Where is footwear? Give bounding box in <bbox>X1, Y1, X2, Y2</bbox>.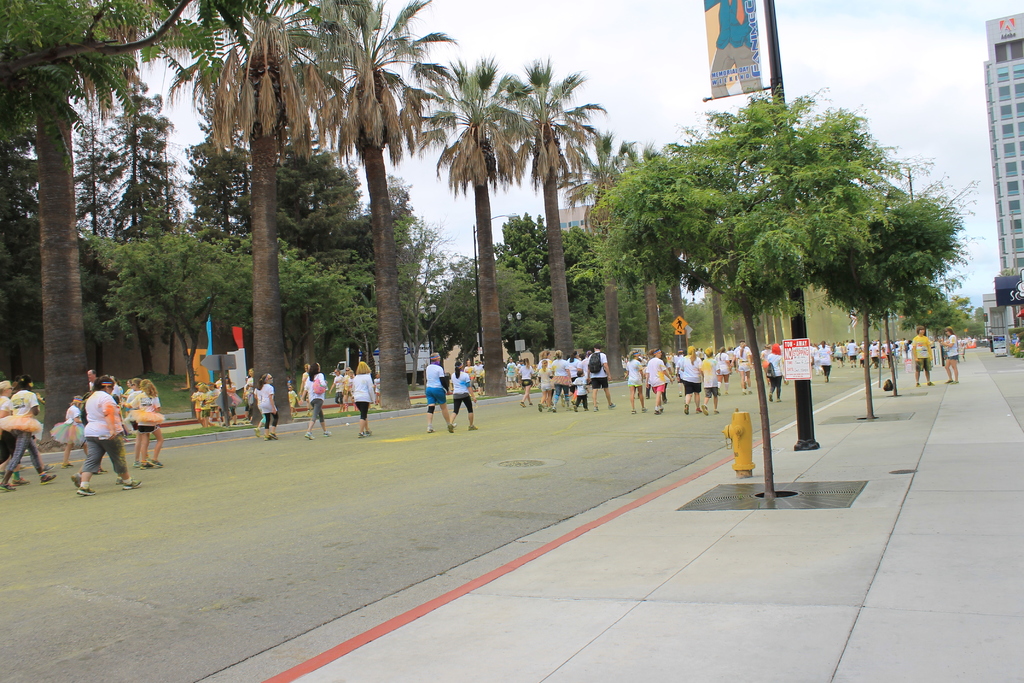
<bbox>115, 477, 121, 486</bbox>.
